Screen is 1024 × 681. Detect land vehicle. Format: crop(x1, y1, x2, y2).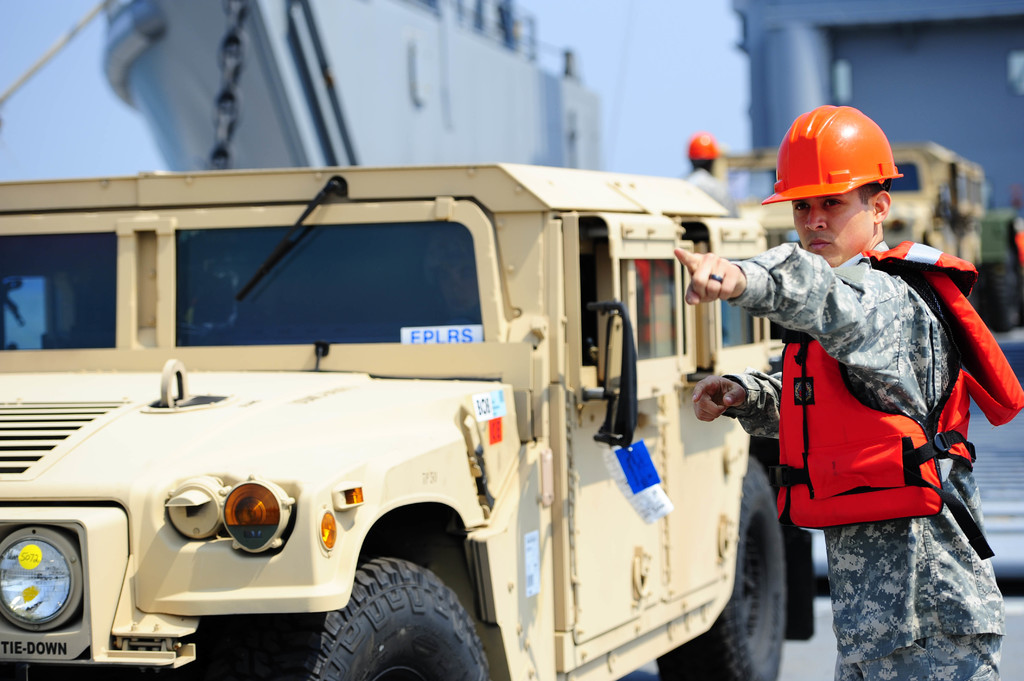
crop(0, 166, 902, 668).
